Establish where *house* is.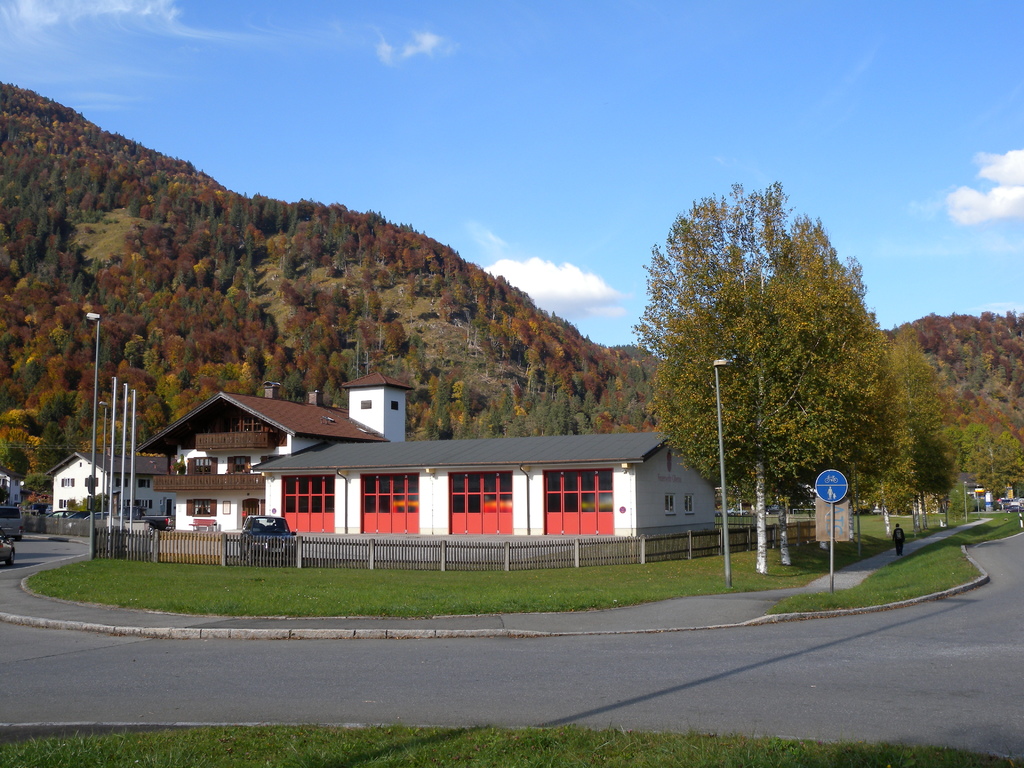
Established at [x1=49, y1=444, x2=154, y2=528].
